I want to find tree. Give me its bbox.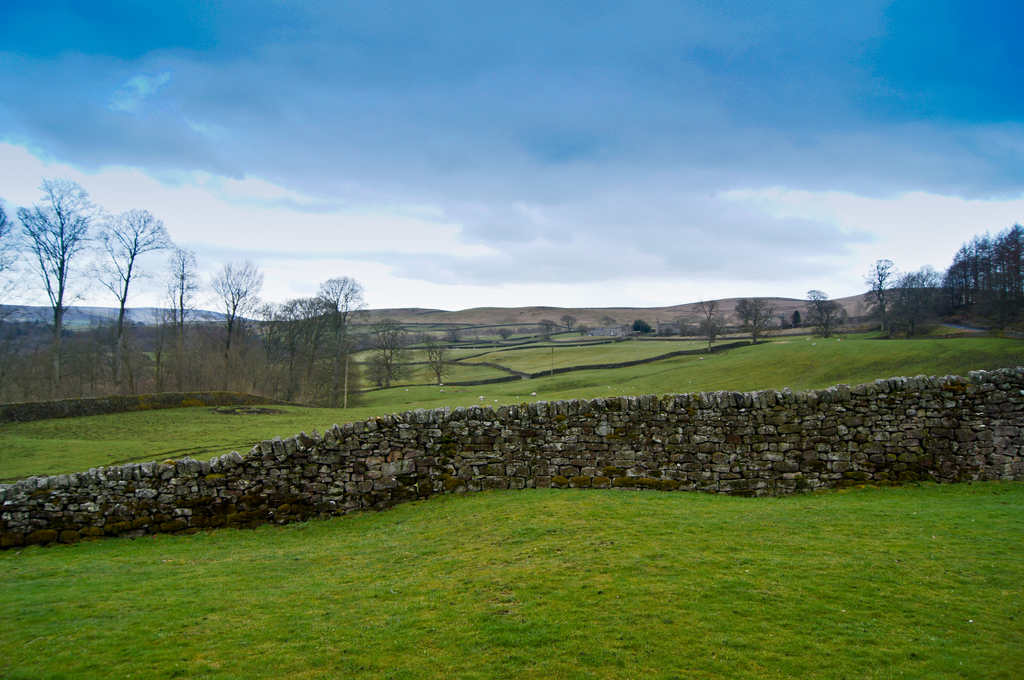
(left=559, top=312, right=572, bottom=333).
